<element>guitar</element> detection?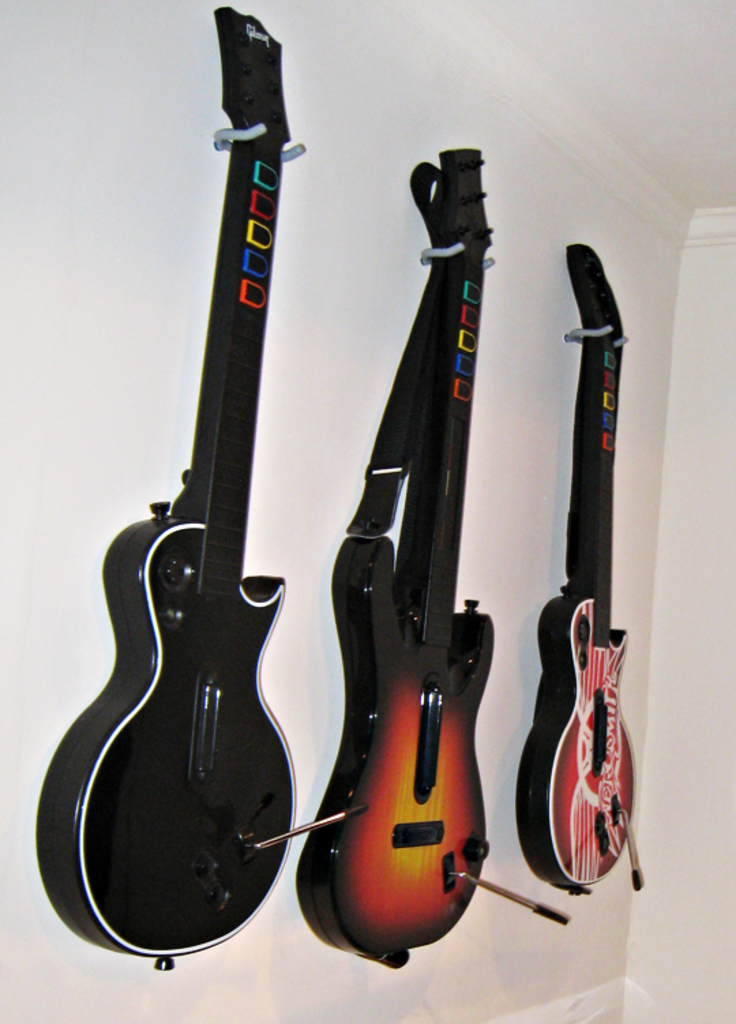
<bbox>292, 142, 579, 967</bbox>
